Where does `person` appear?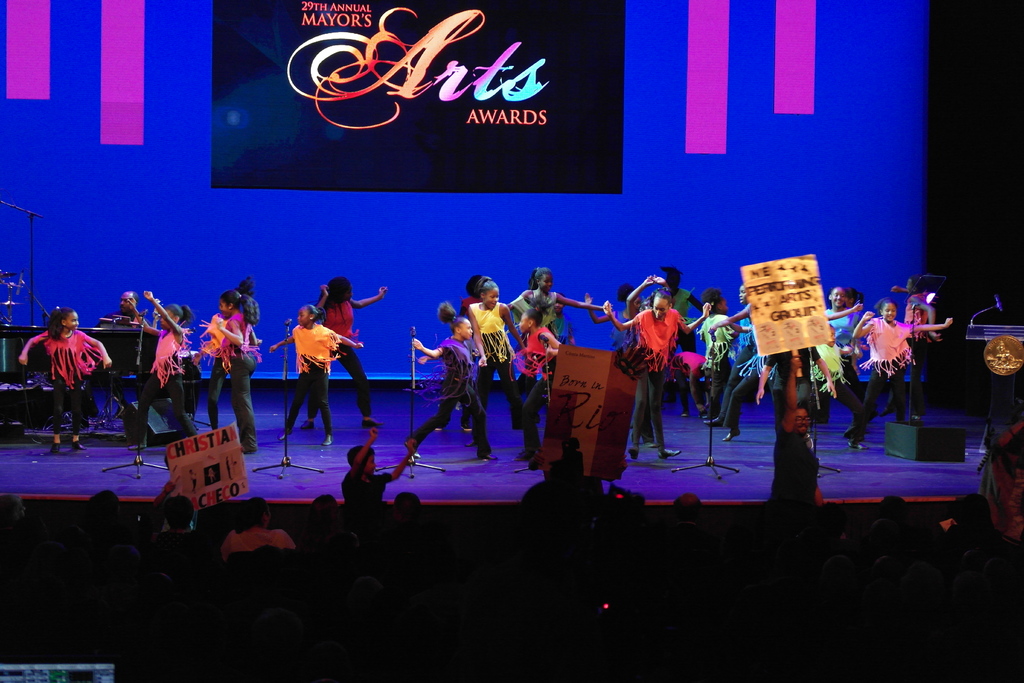
Appears at {"left": 372, "top": 492, "right": 447, "bottom": 559}.
